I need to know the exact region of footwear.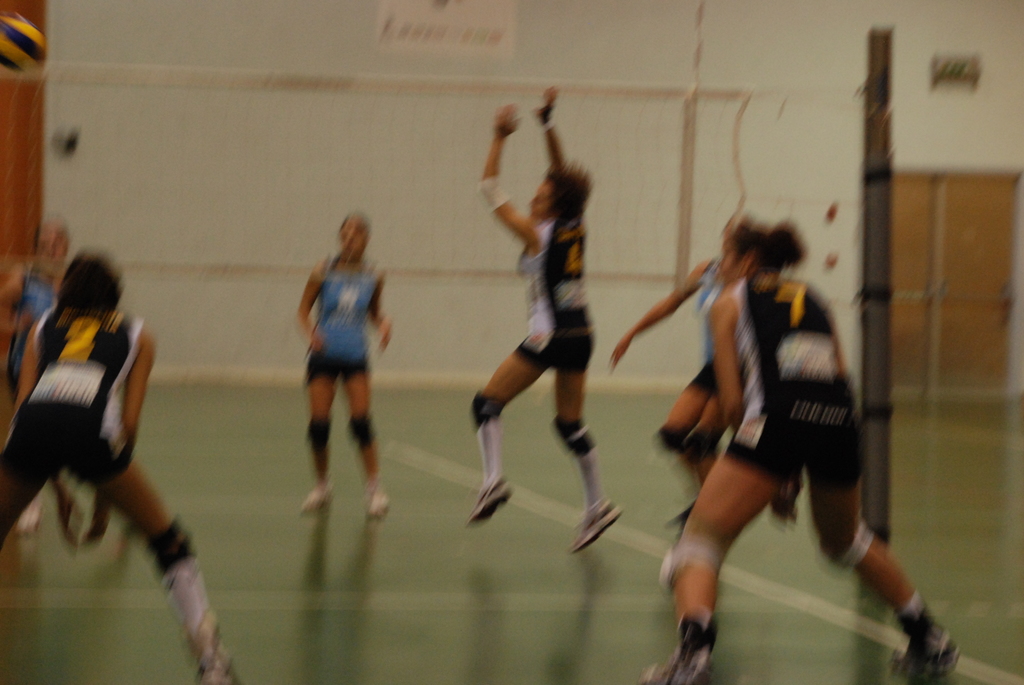
Region: (364,493,390,522).
